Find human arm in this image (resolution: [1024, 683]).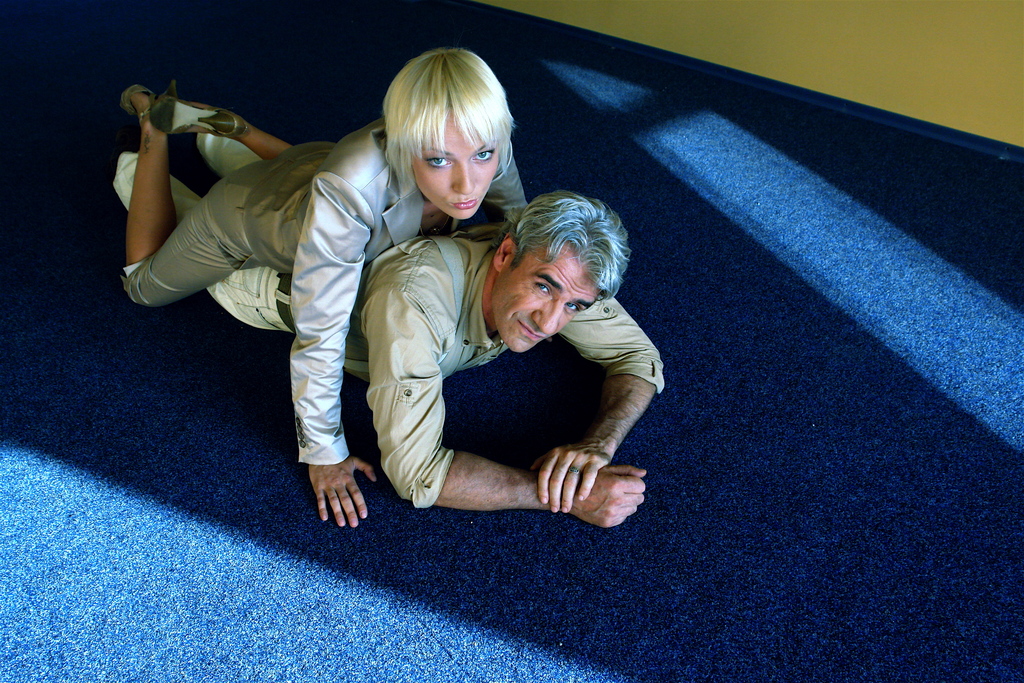
<region>484, 145, 527, 216</region>.
